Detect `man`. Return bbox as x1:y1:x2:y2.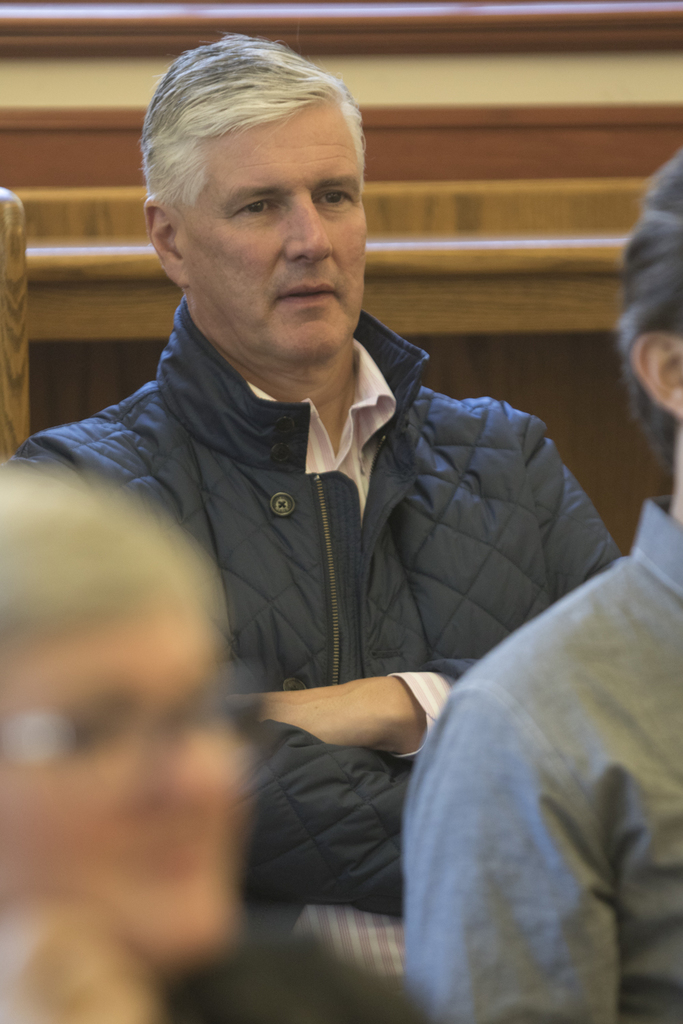
393:154:682:1023.
